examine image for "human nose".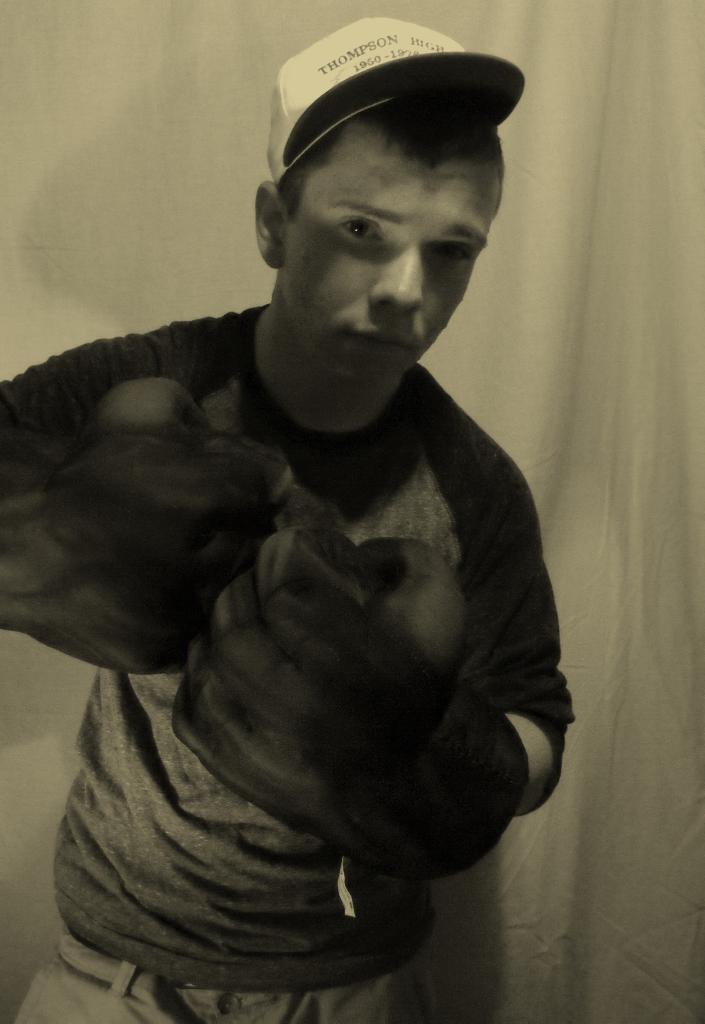
Examination result: locate(369, 239, 423, 309).
